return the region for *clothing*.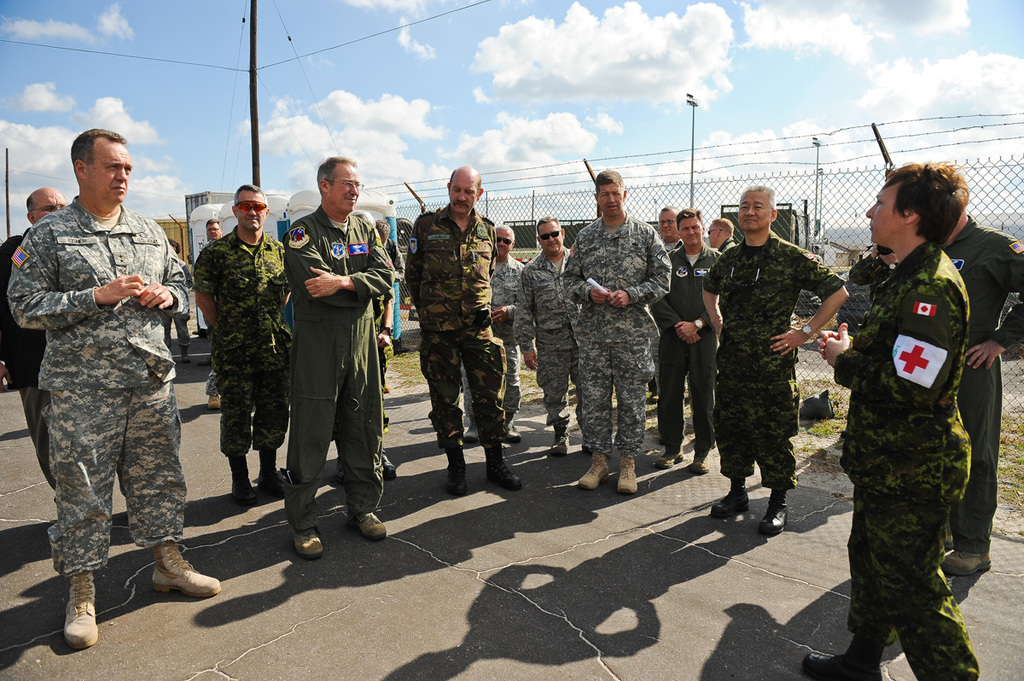
crop(833, 239, 977, 680).
